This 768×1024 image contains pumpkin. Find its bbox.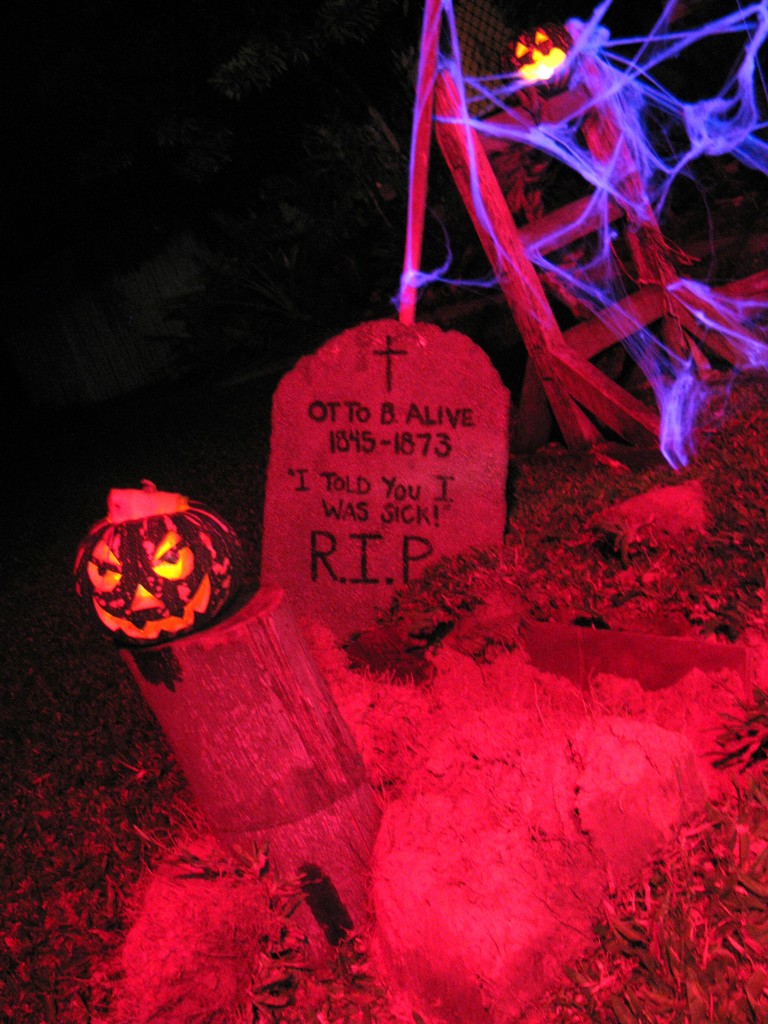
(x1=508, y1=22, x2=579, y2=95).
